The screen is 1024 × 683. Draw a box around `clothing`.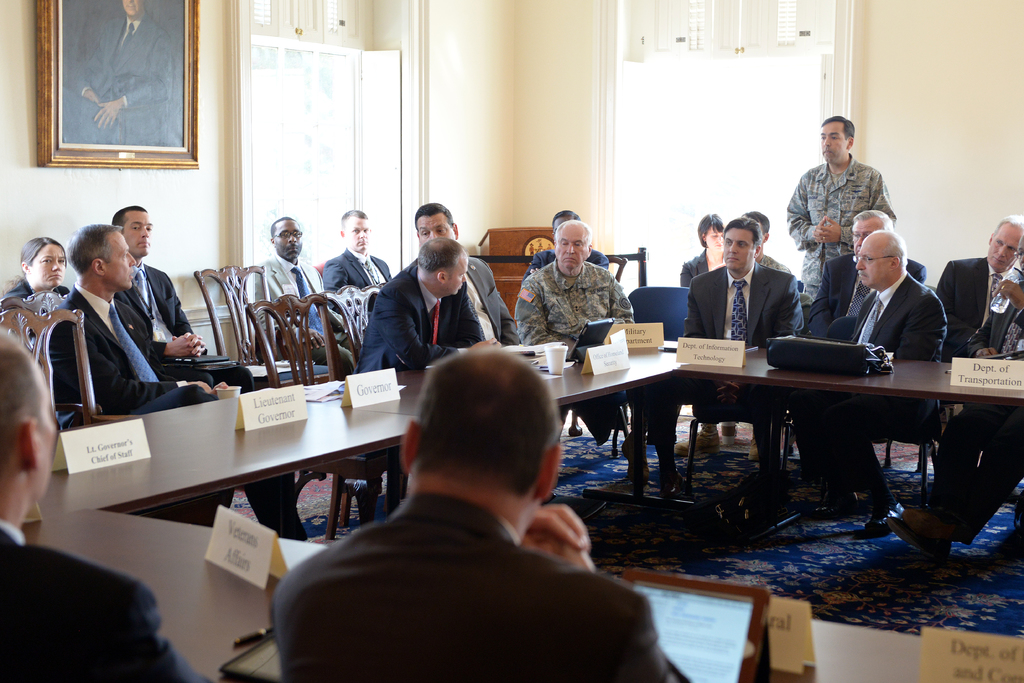
rect(0, 520, 218, 682).
